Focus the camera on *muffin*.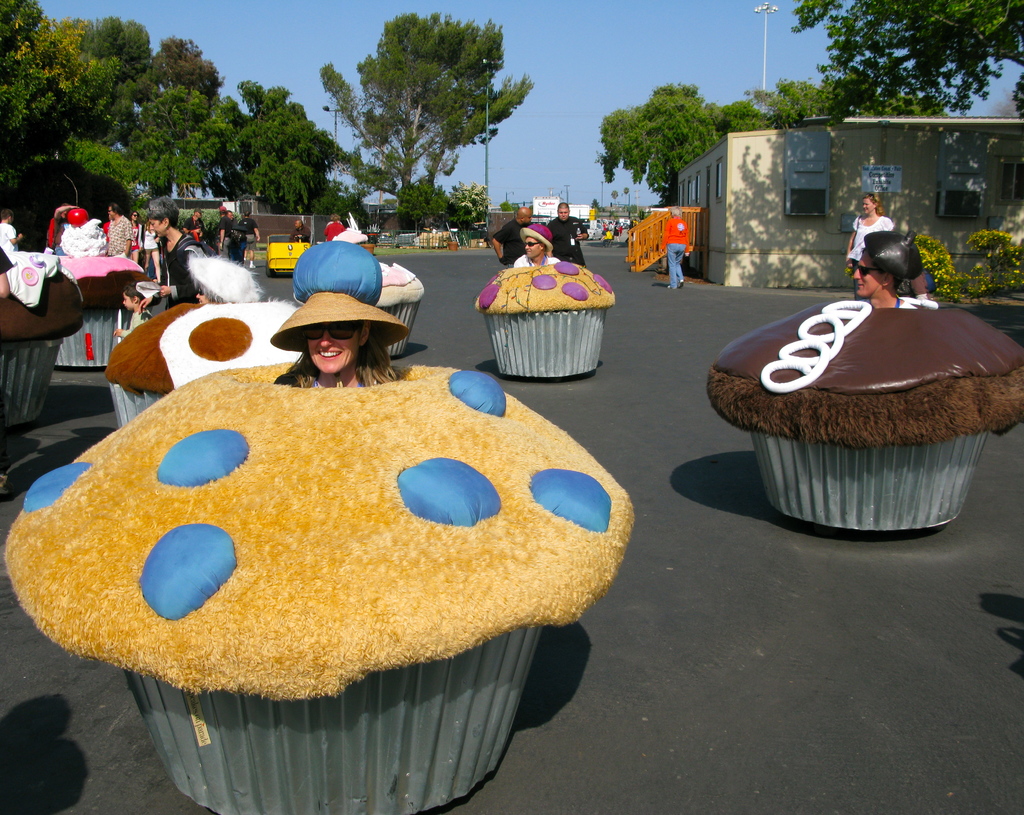
Focus region: <bbox>52, 206, 150, 373</bbox>.
